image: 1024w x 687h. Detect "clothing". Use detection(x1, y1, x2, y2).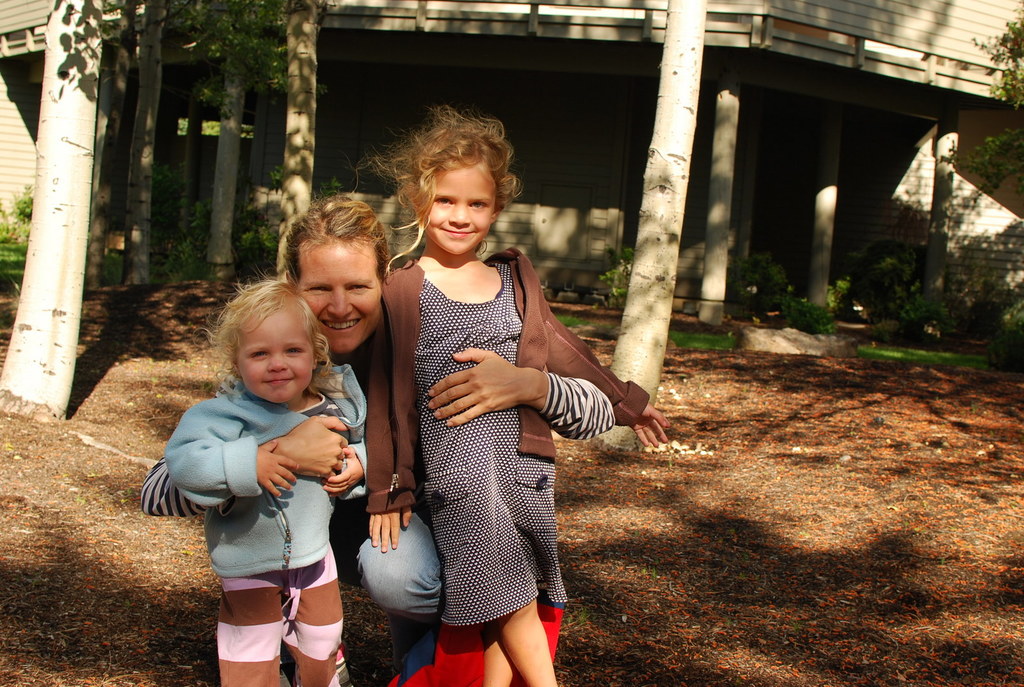
detection(138, 329, 616, 686).
